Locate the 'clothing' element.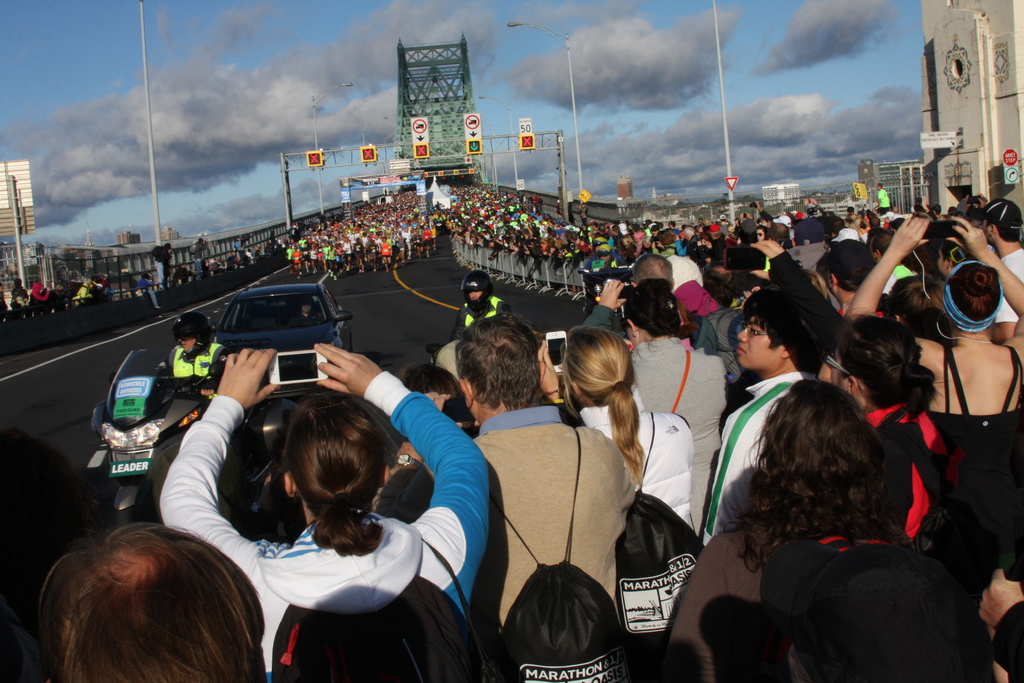
Element bbox: (32,284,51,300).
